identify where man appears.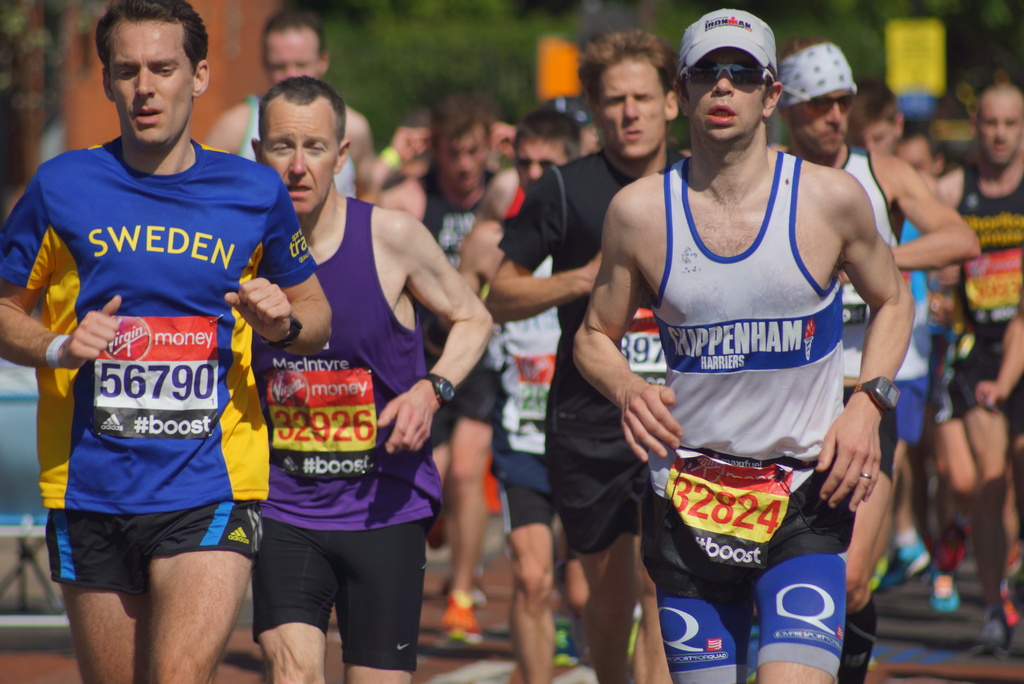
Appears at detection(246, 77, 493, 683).
